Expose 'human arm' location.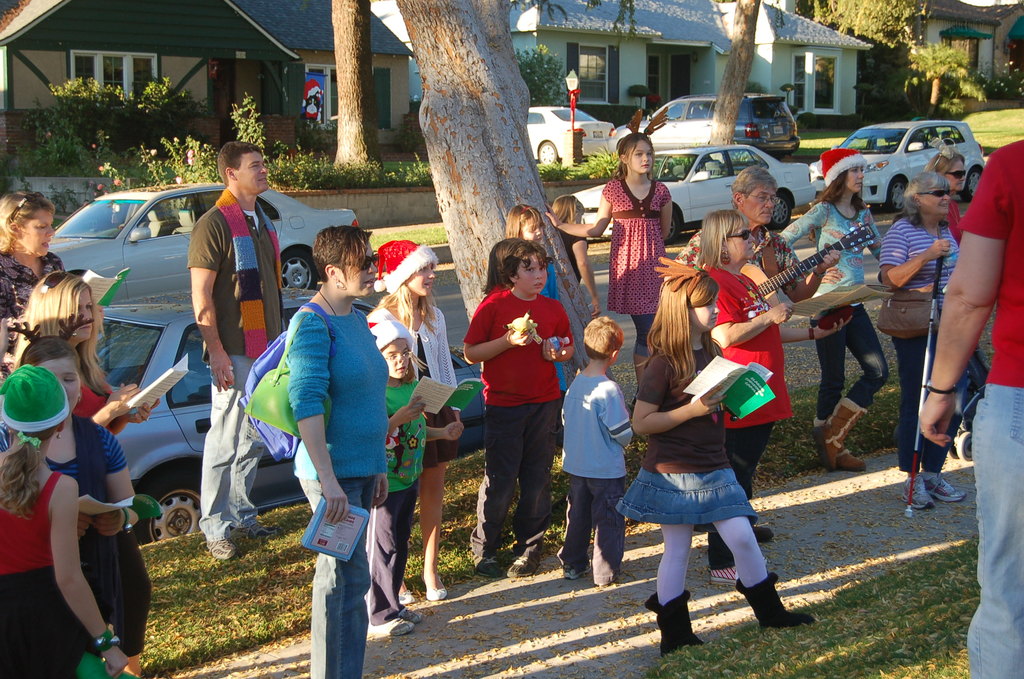
Exposed at [left=599, top=382, right=632, bottom=449].
